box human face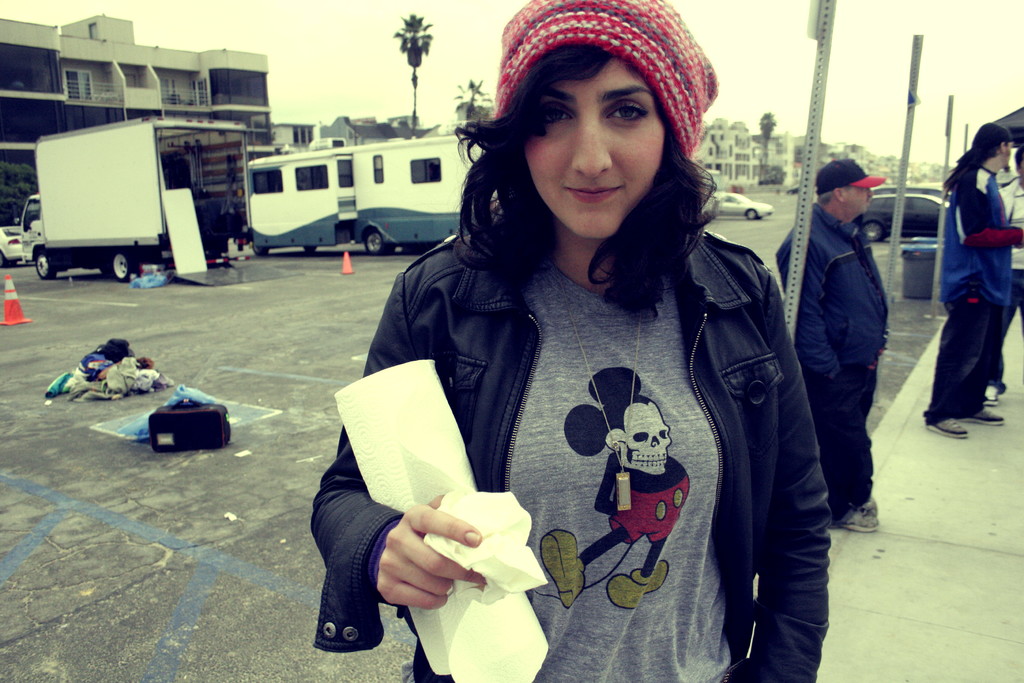
(850, 188, 872, 218)
